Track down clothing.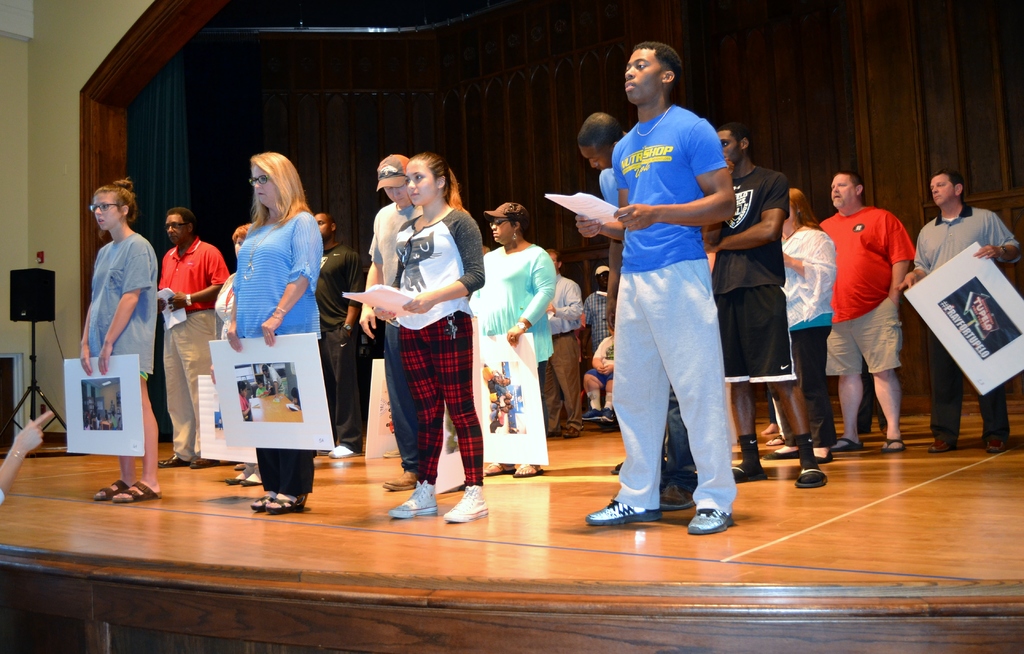
Tracked to x1=591 y1=156 x2=701 y2=490.
